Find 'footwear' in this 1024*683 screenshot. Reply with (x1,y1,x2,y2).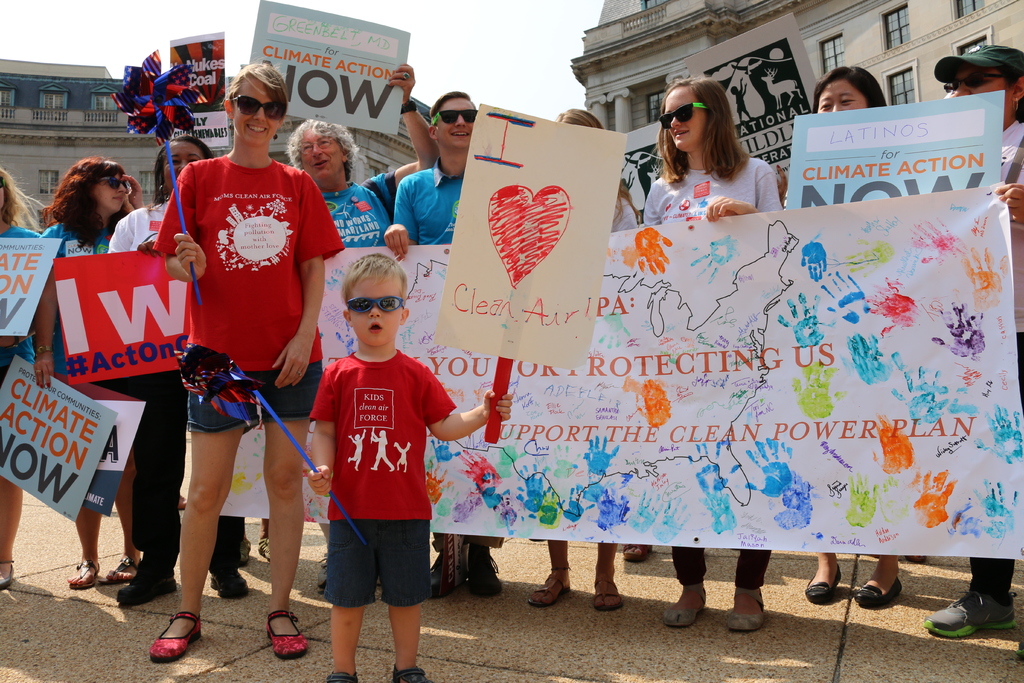
(730,589,765,633).
